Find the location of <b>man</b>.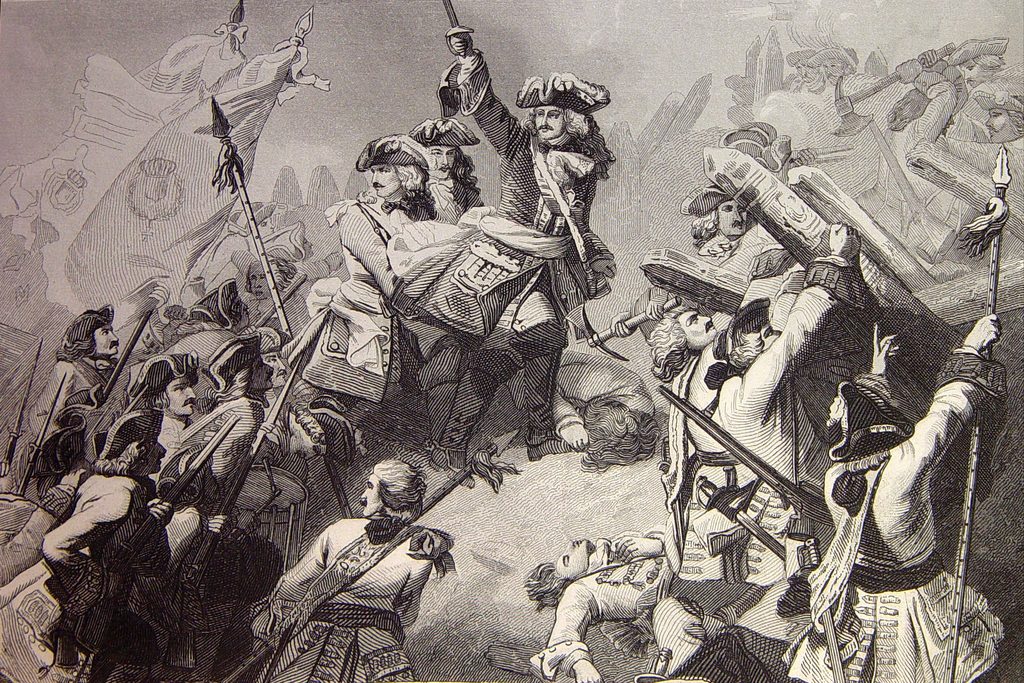
Location: rect(681, 180, 792, 283).
